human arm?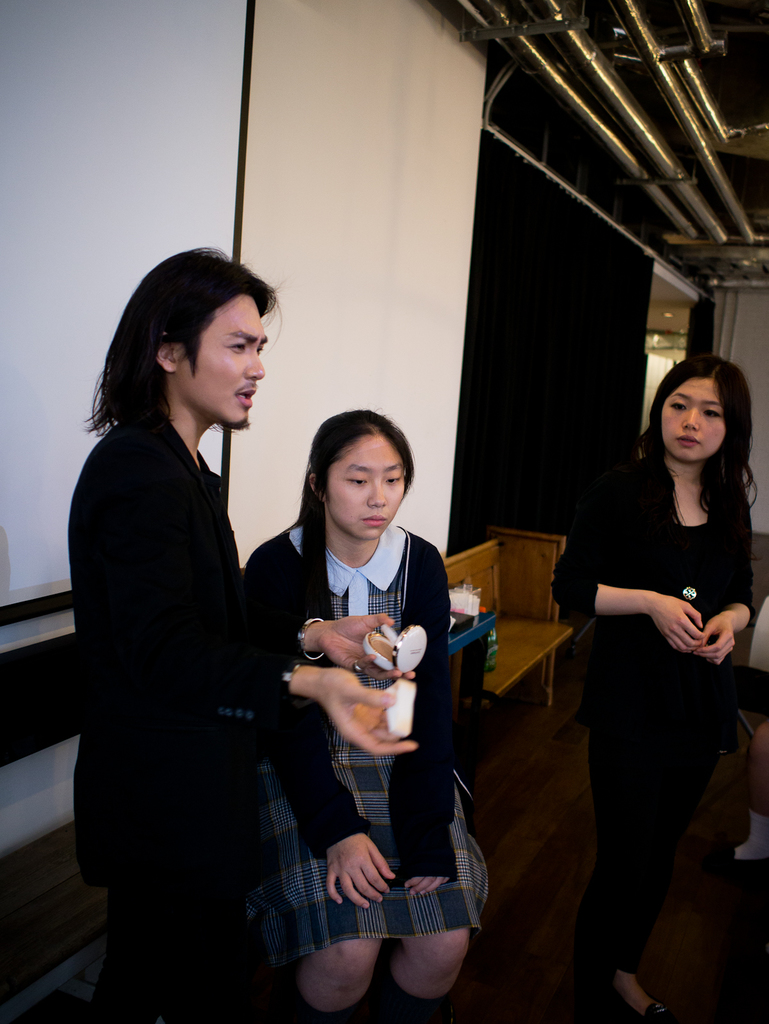
box=[289, 606, 417, 685]
